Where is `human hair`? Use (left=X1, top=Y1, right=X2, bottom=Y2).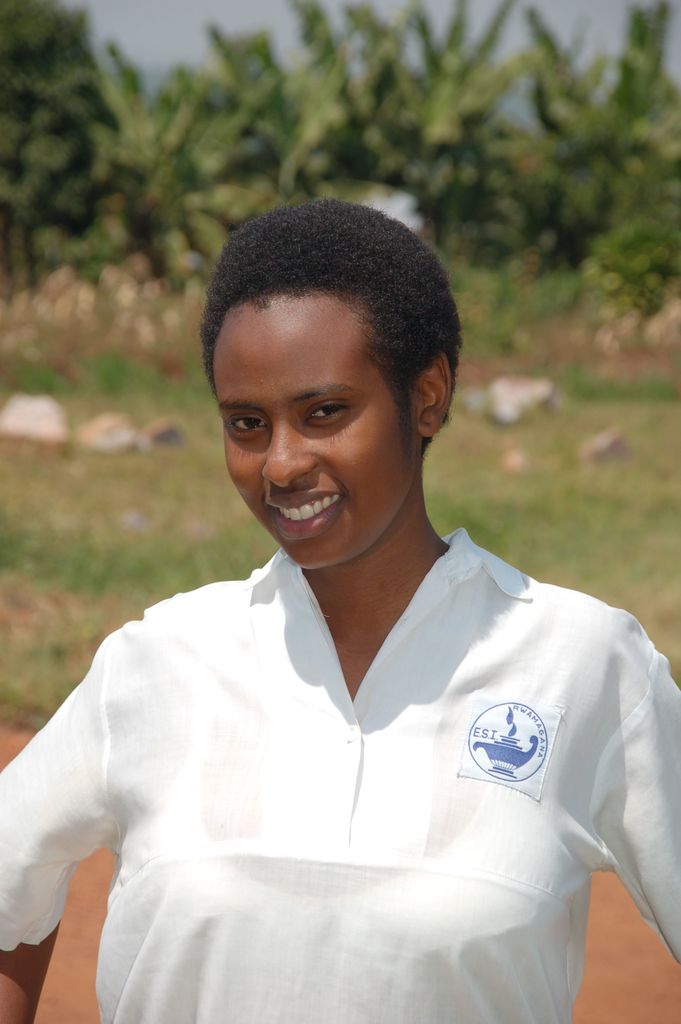
(left=195, top=191, right=443, bottom=470).
